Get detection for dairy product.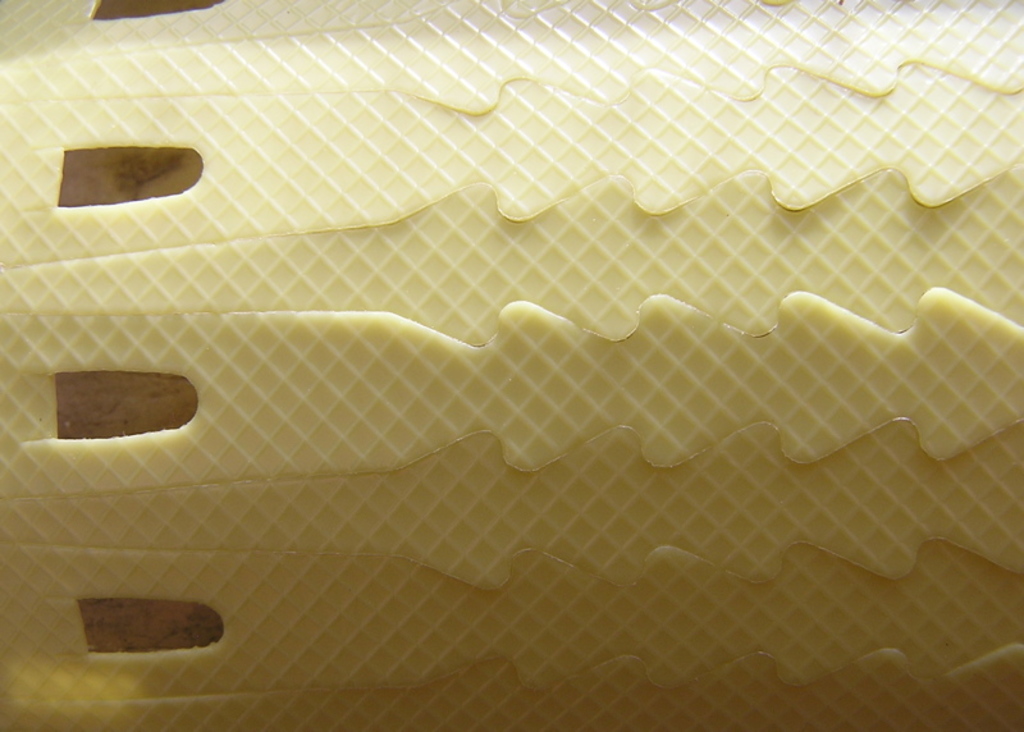
Detection: l=0, t=0, r=1023, b=731.
